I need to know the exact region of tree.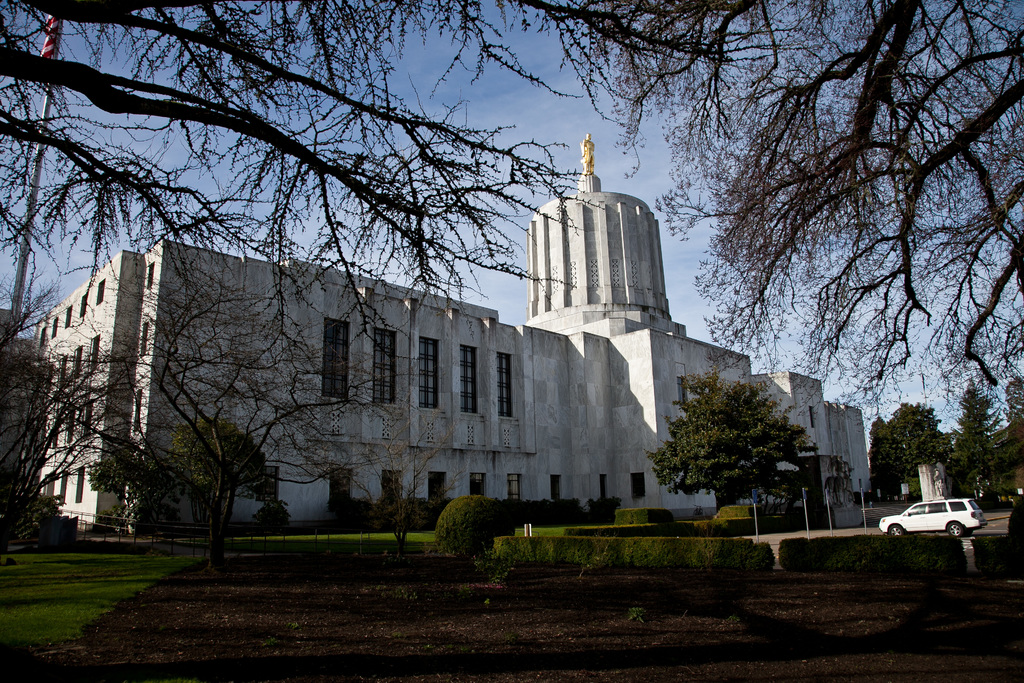
Region: [1005,374,1023,439].
